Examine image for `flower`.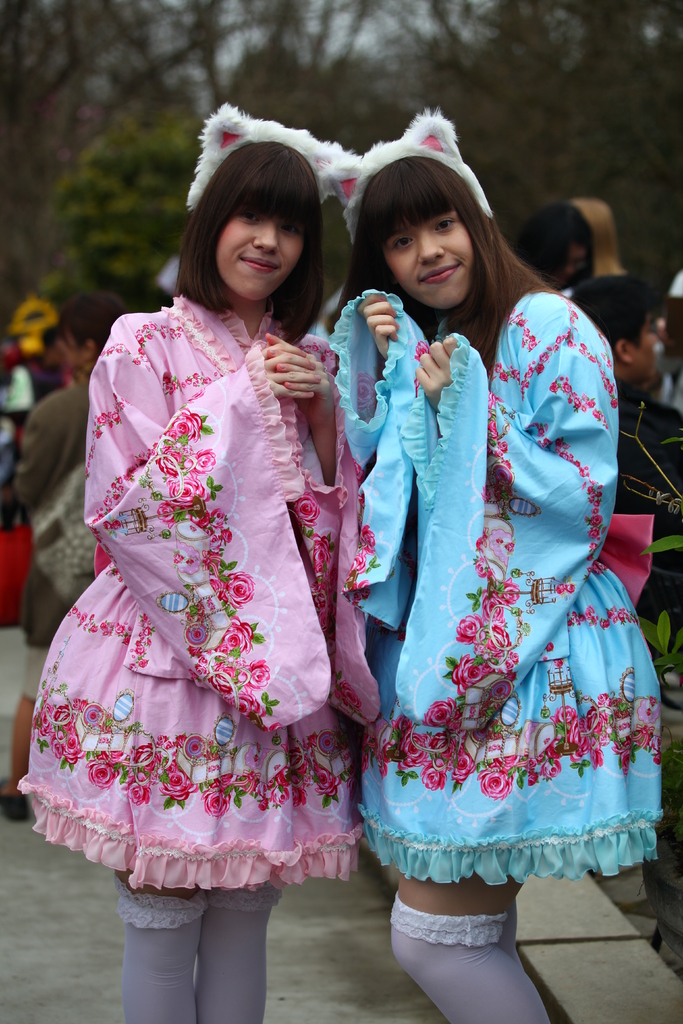
Examination result: bbox=[194, 449, 217, 474].
